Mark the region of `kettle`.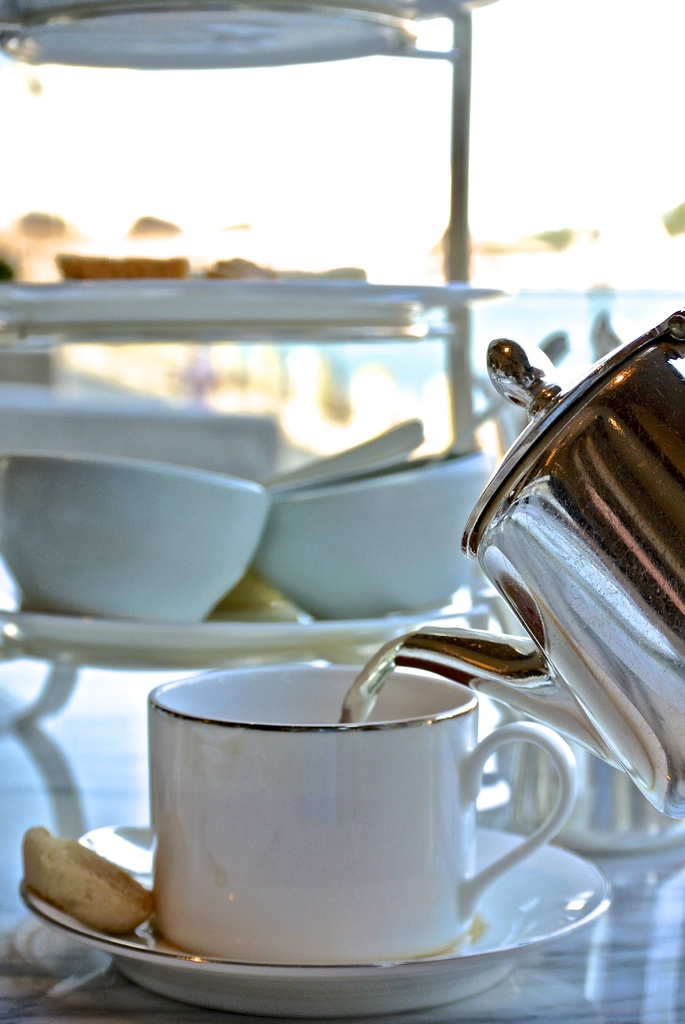
Region: <region>327, 298, 684, 815</region>.
